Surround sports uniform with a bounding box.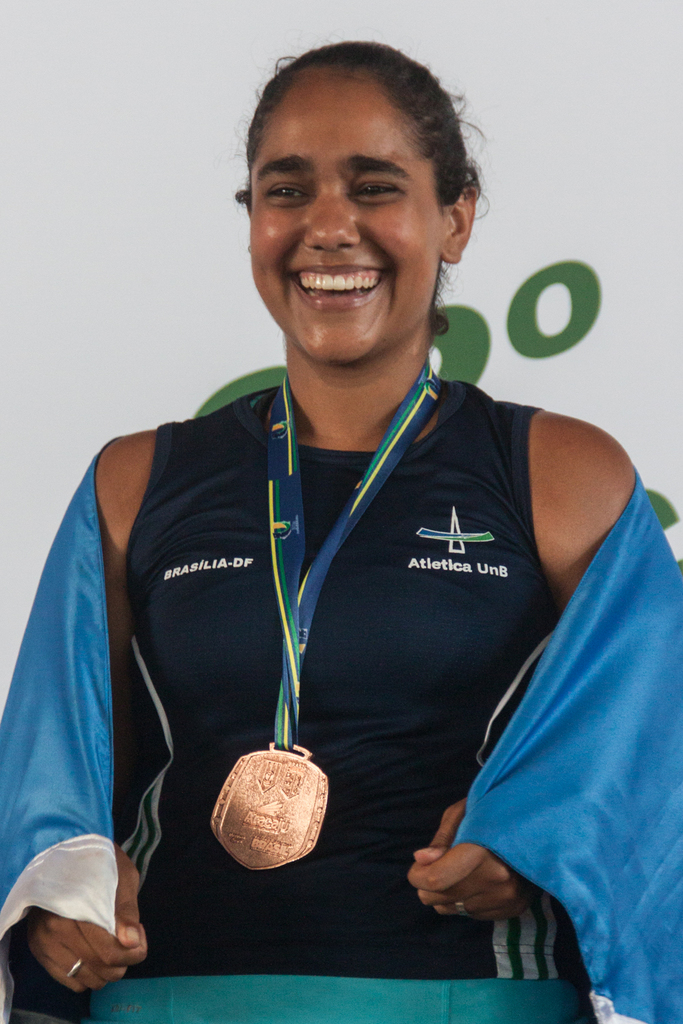
left=0, top=362, right=681, bottom=1023.
